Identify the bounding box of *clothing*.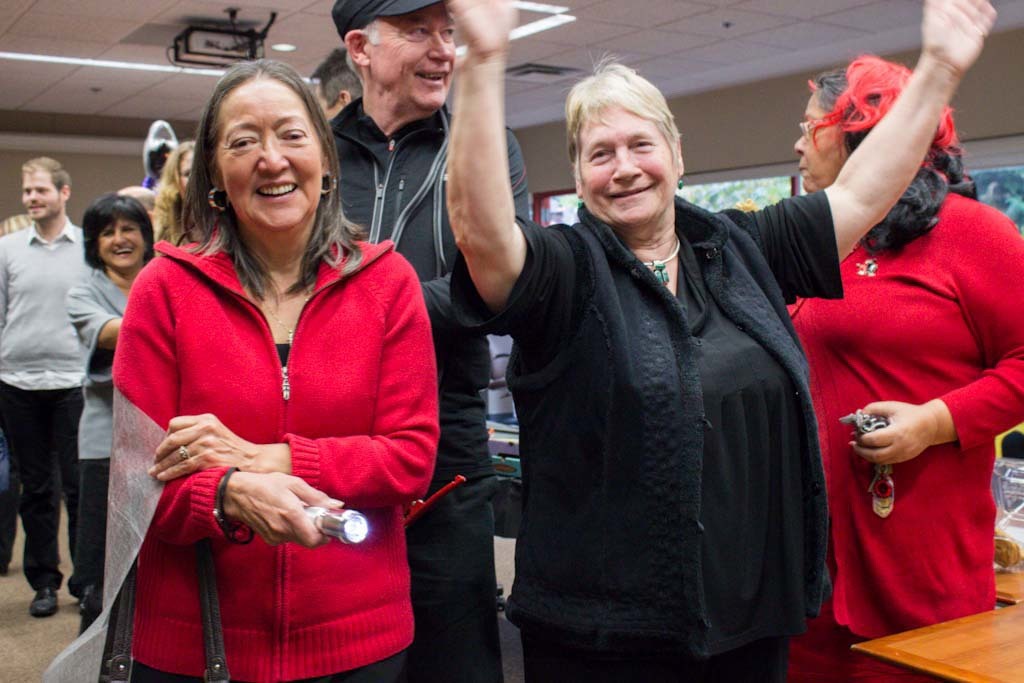
[778,174,1023,682].
